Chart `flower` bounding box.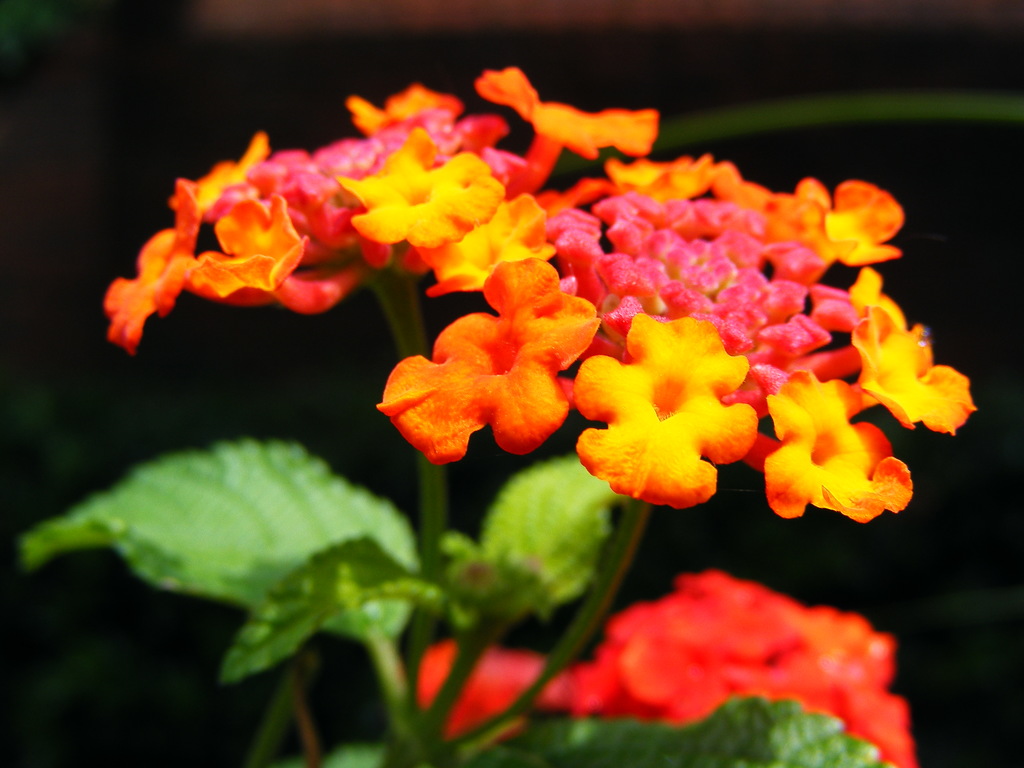
Charted: bbox=(376, 250, 598, 468).
